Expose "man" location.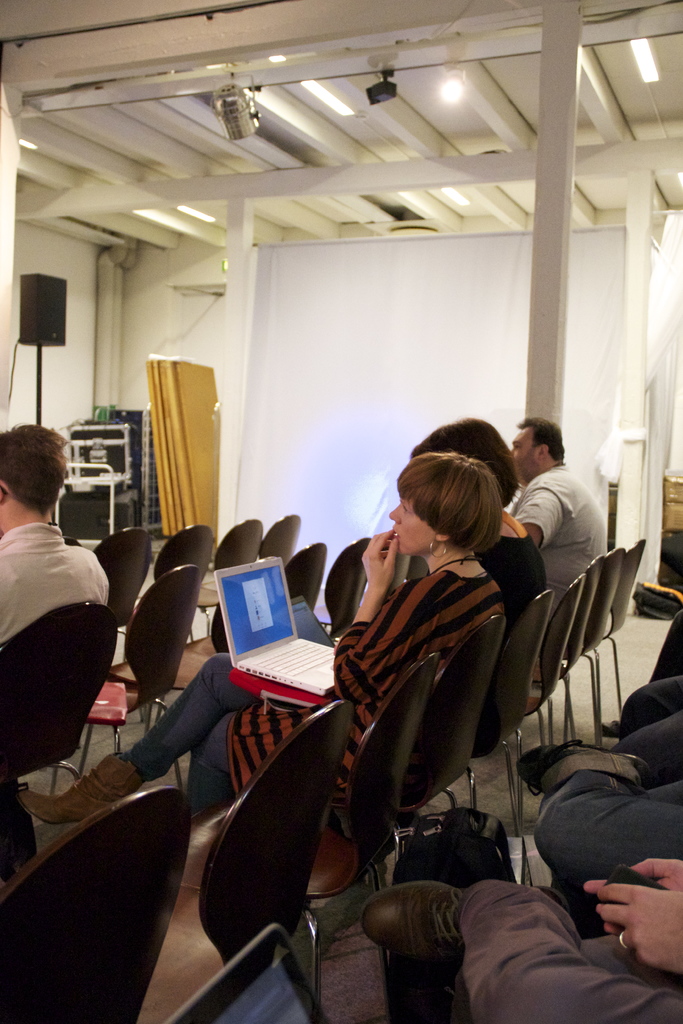
Exposed at (left=514, top=748, right=682, bottom=917).
